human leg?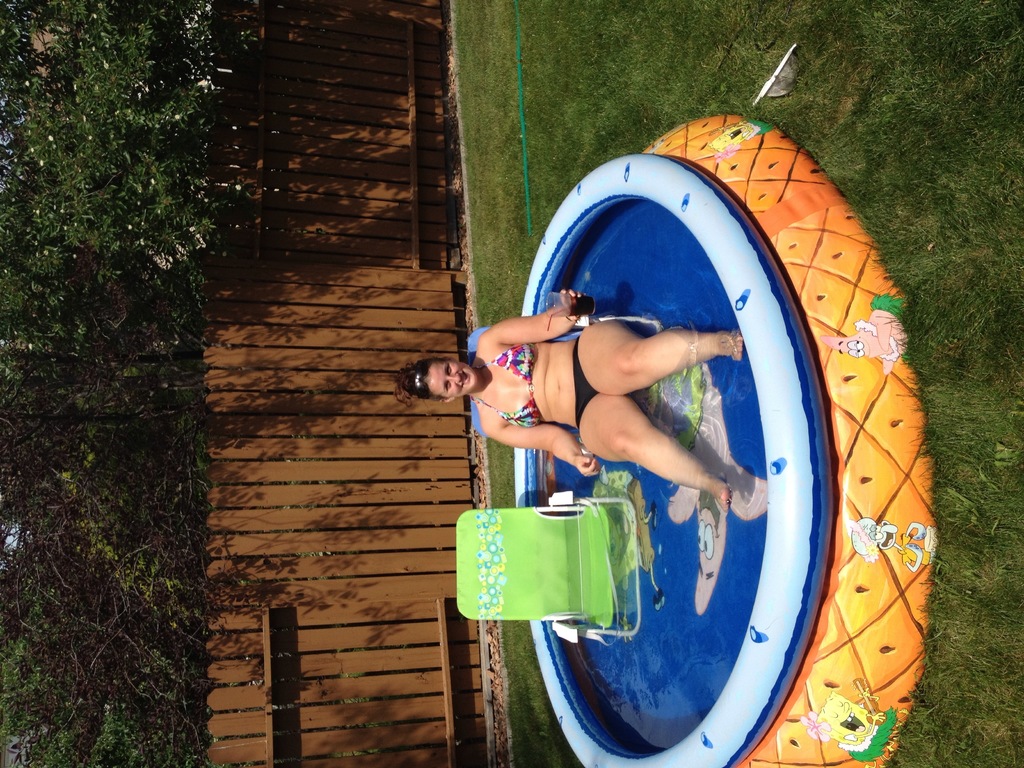
box(573, 388, 731, 516)
